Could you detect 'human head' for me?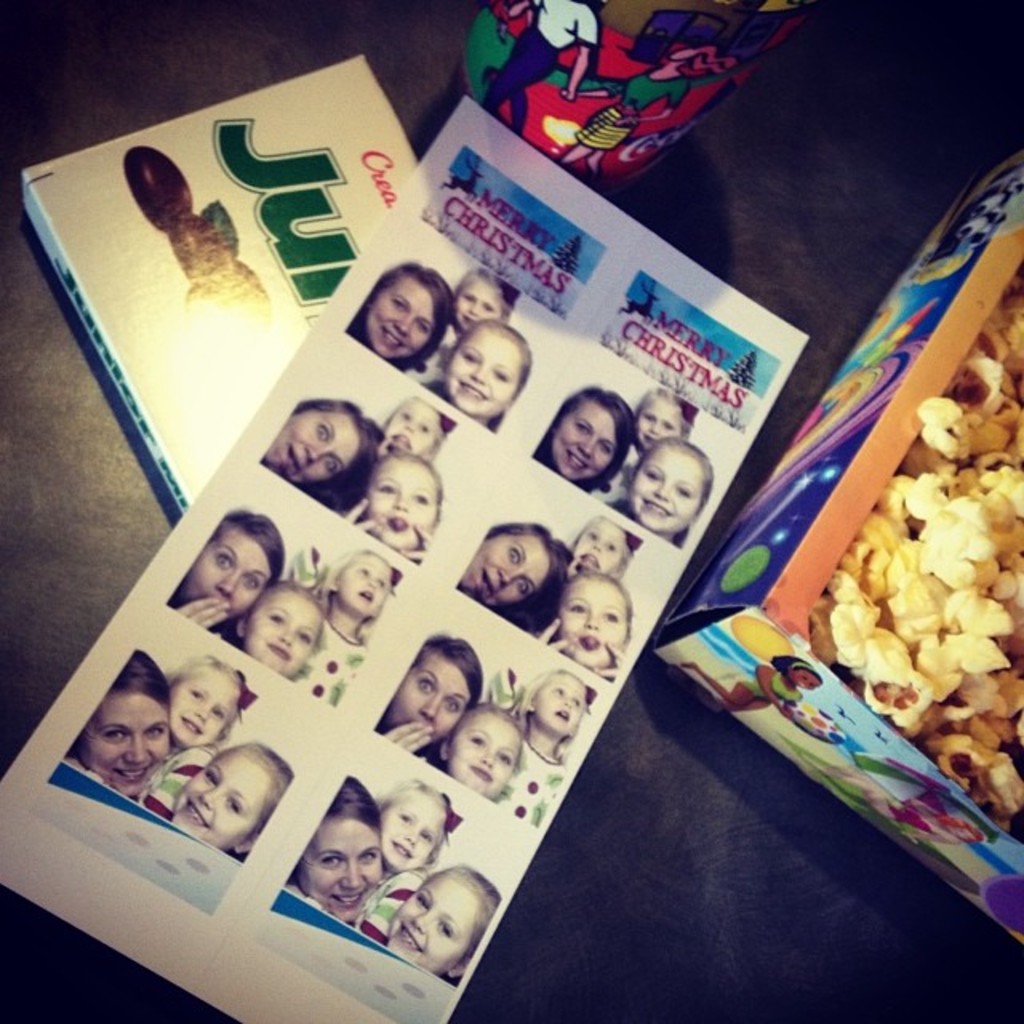
Detection result: bbox(294, 778, 390, 915).
